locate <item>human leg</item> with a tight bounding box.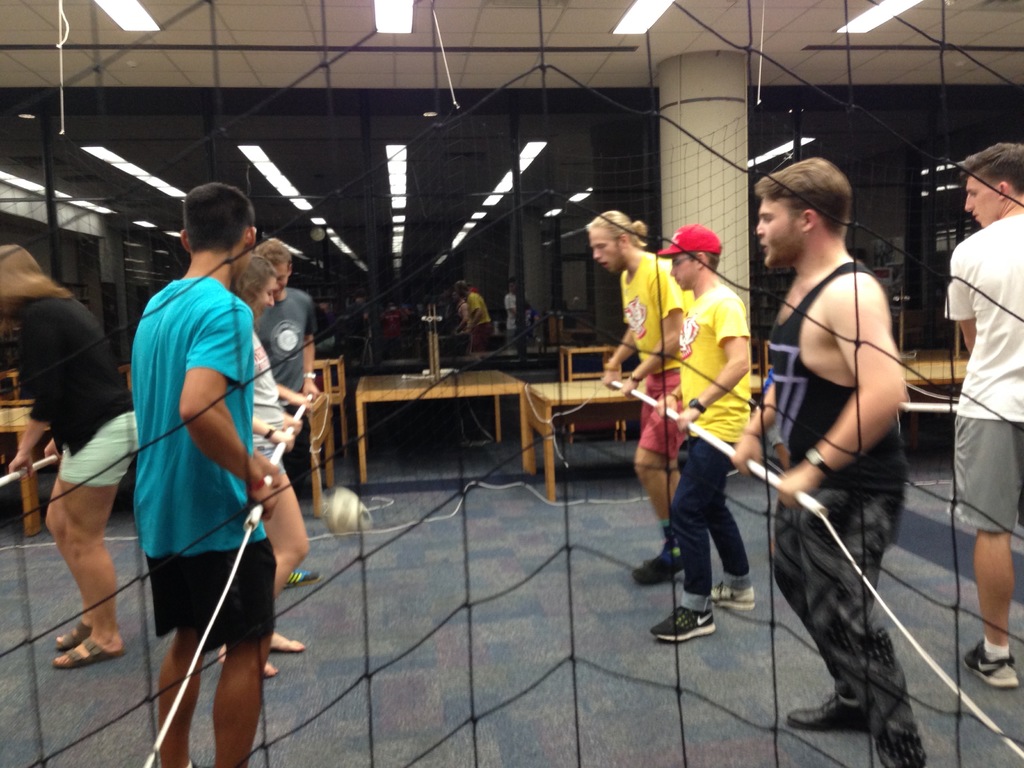
<box>961,413,1014,685</box>.
